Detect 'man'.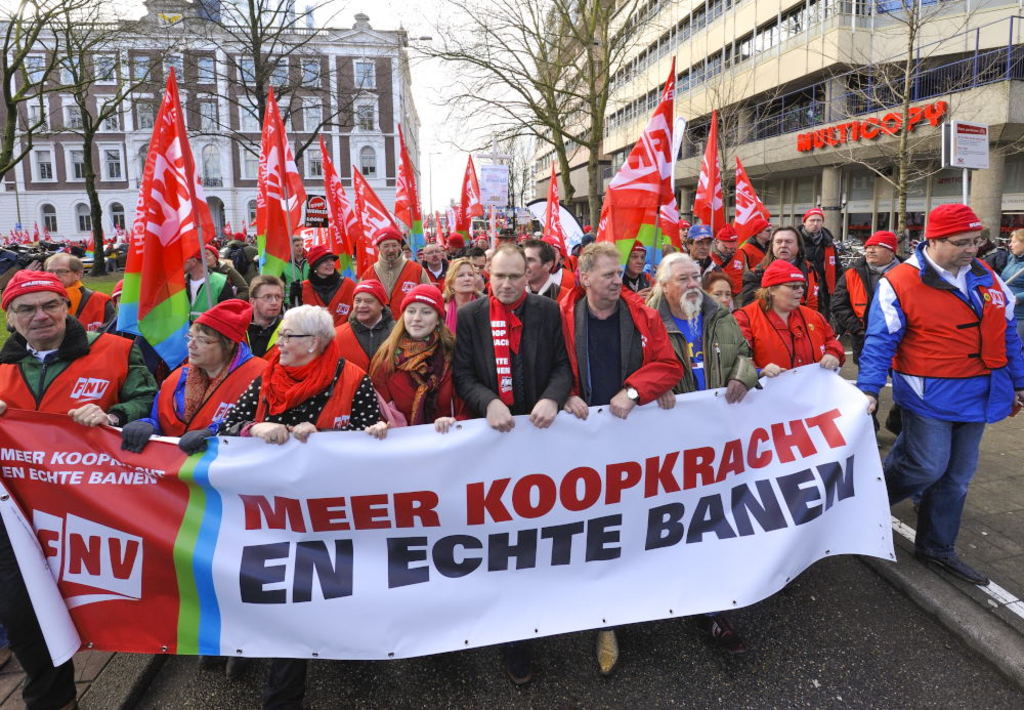
Detected at (x1=458, y1=240, x2=487, y2=288).
